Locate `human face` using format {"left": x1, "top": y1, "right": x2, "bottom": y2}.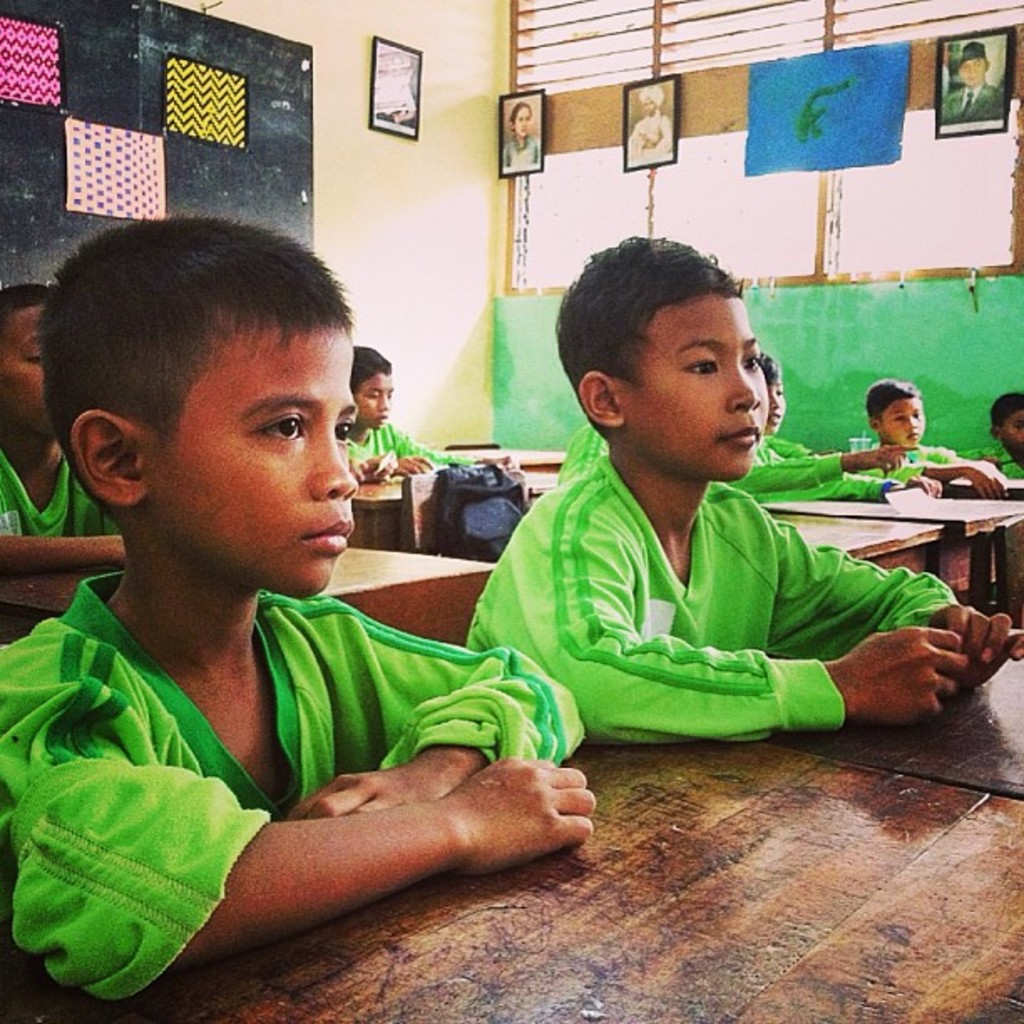
{"left": 768, "top": 378, "right": 785, "bottom": 430}.
